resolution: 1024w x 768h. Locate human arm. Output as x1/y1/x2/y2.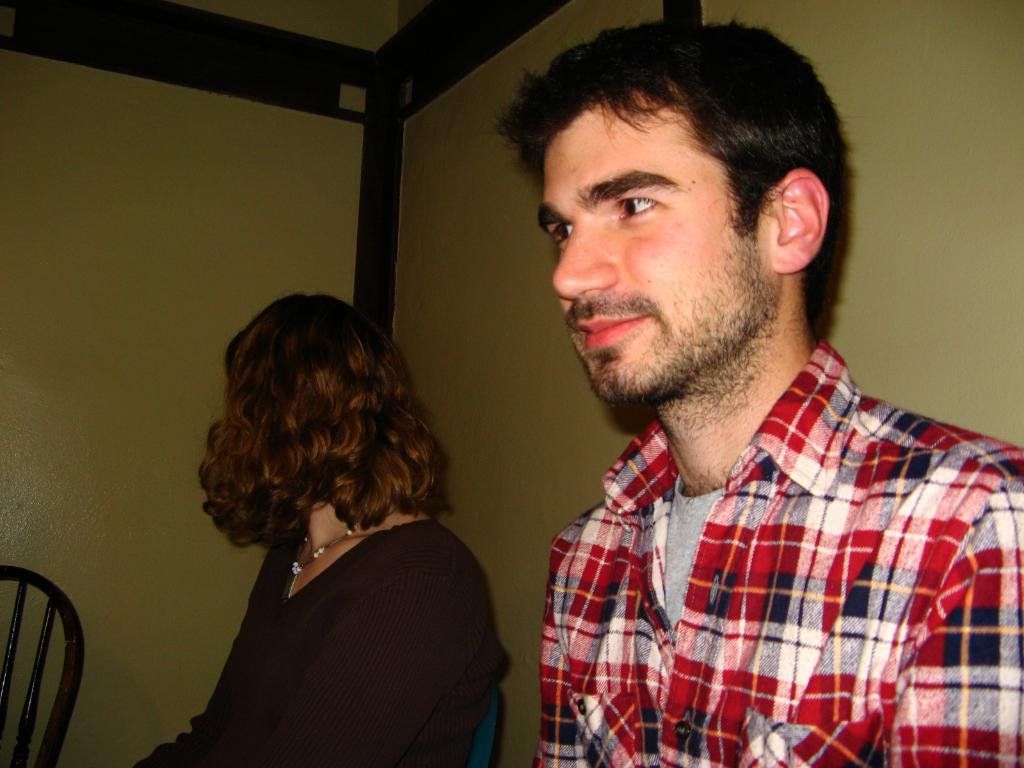
890/475/1023/767.
